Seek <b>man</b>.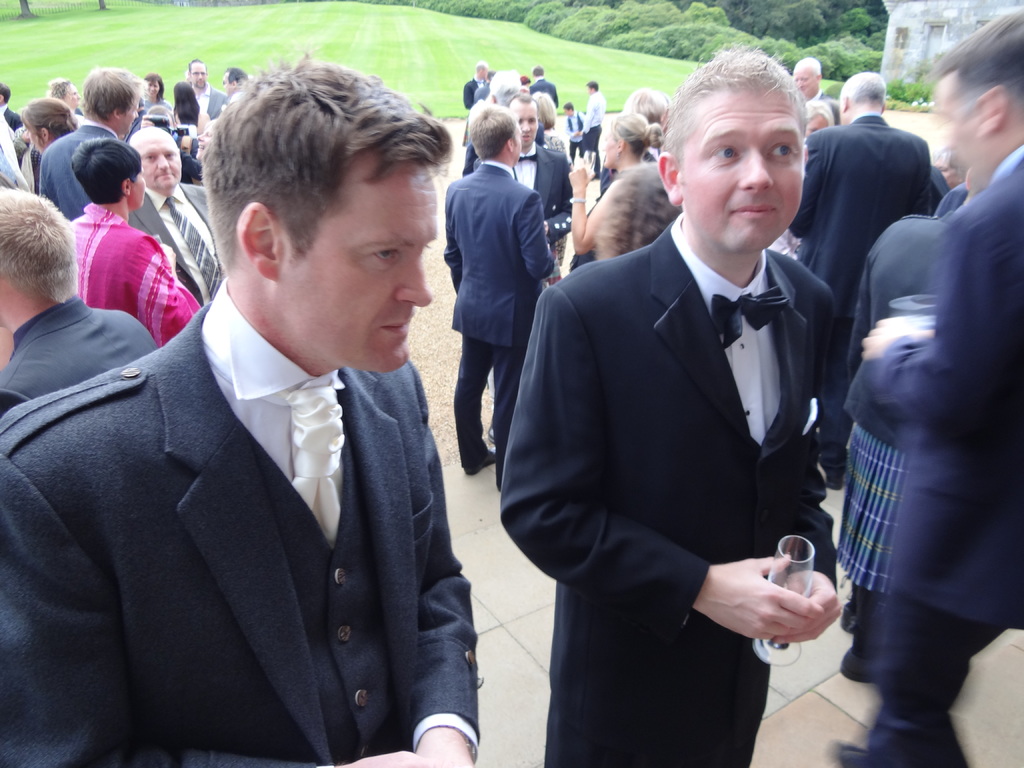
bbox=[787, 71, 933, 492].
